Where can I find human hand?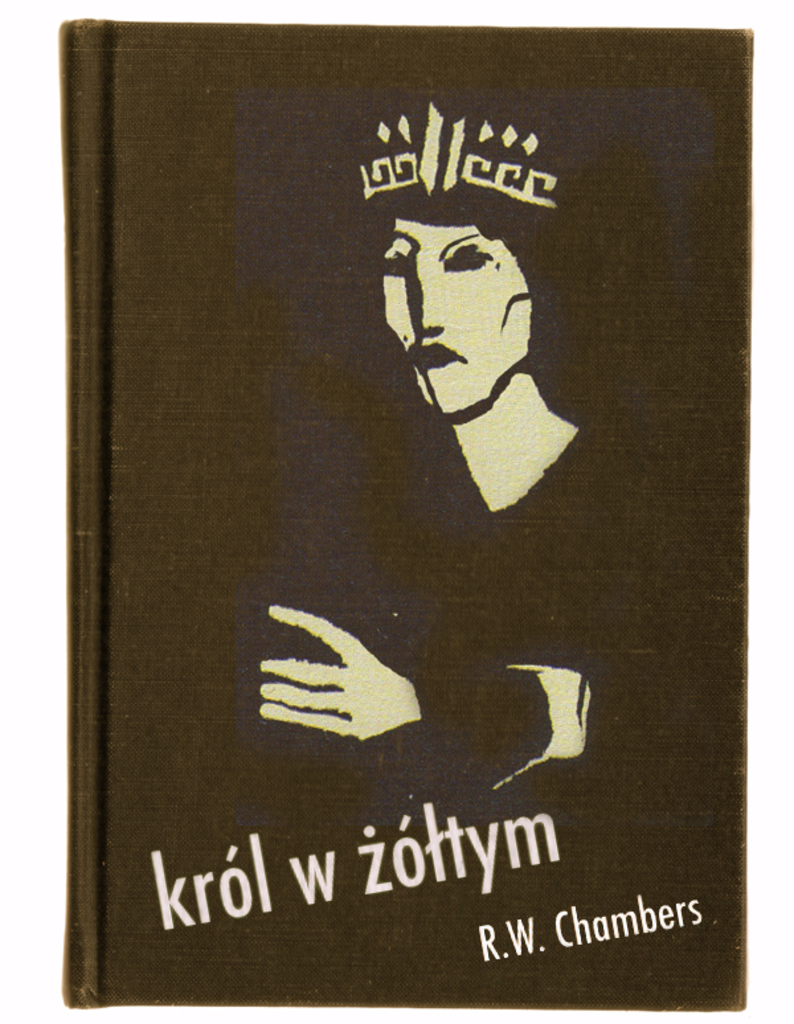
You can find it at x1=255 y1=603 x2=423 y2=744.
